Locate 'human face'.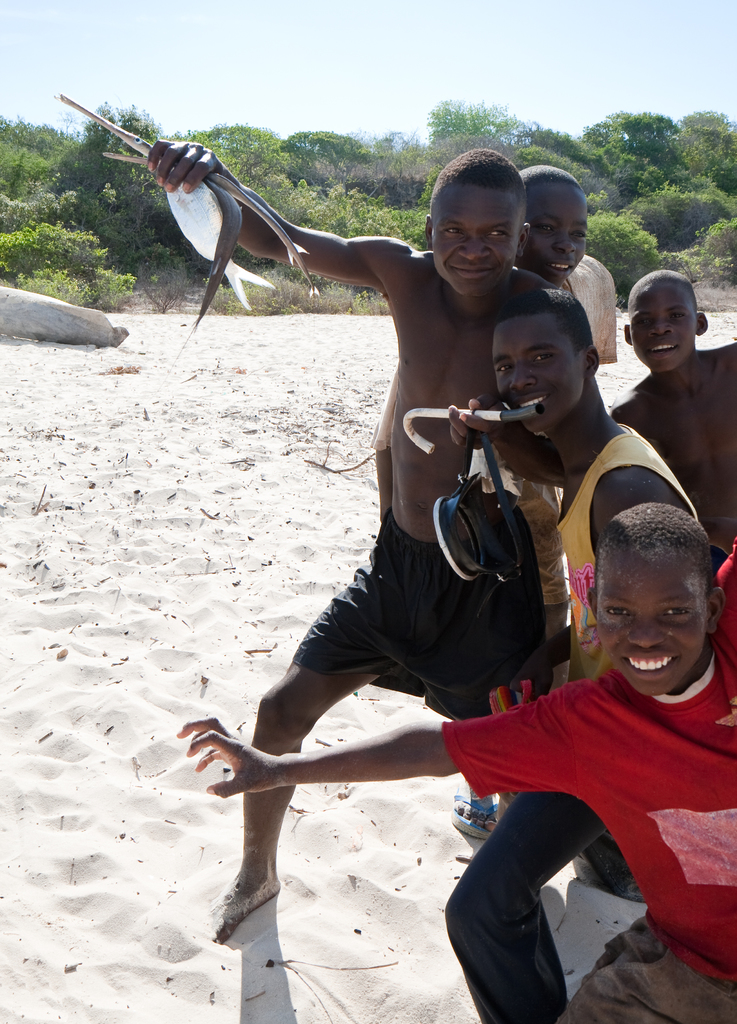
Bounding box: [429, 175, 527, 307].
